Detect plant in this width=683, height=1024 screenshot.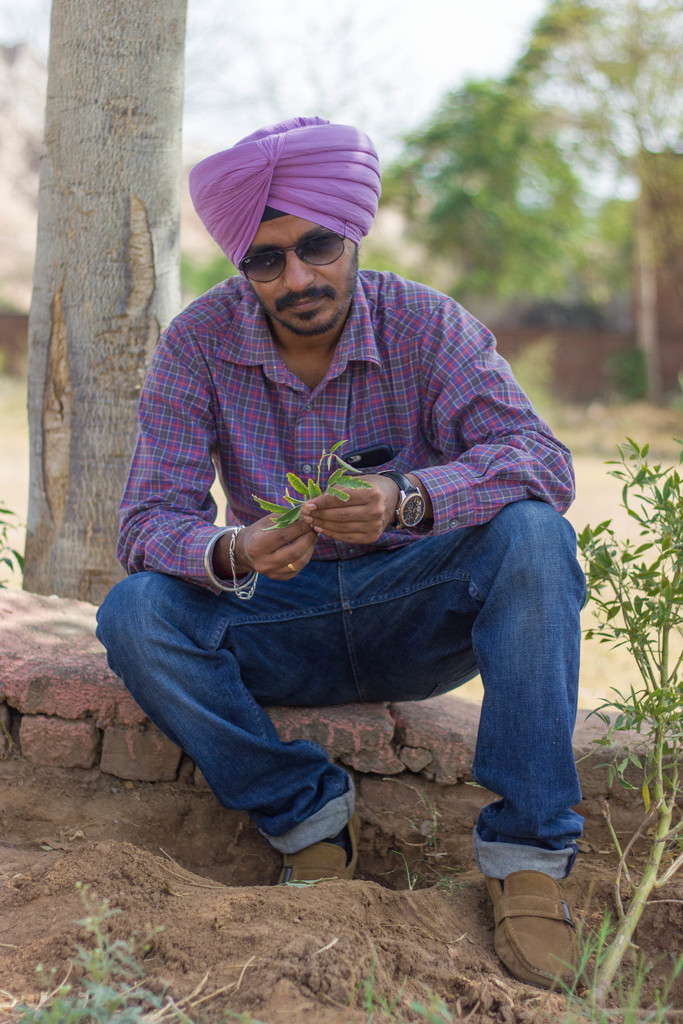
Detection: <region>343, 950, 455, 1023</region>.
